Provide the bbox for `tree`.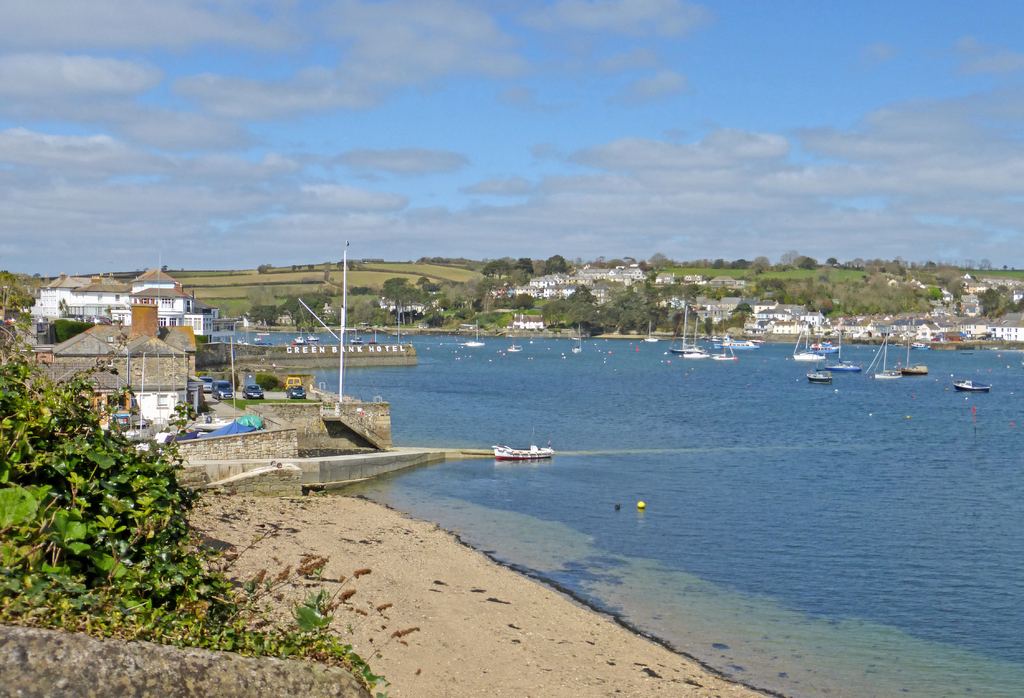
bbox=(542, 254, 570, 275).
